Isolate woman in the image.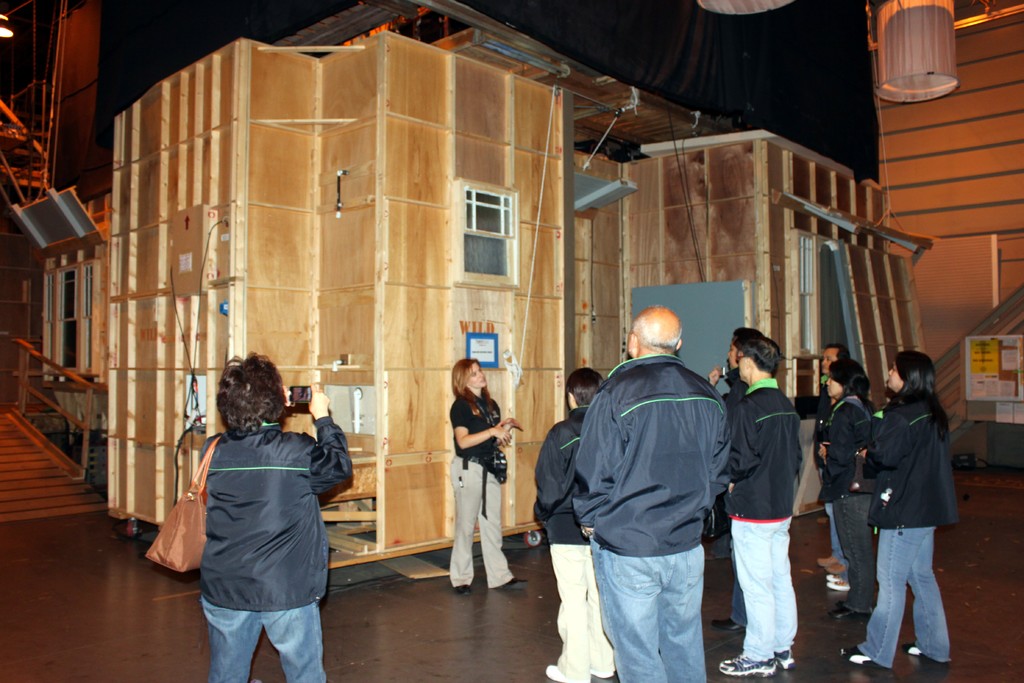
Isolated region: left=198, top=356, right=356, bottom=682.
